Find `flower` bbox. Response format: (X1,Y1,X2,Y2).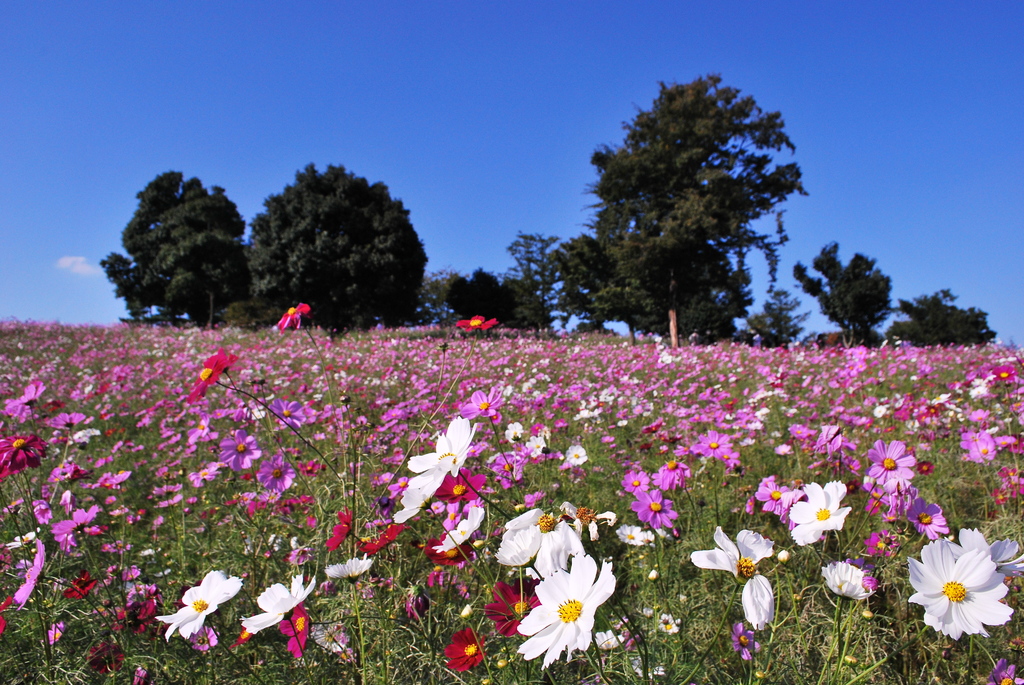
(820,560,875,599).
